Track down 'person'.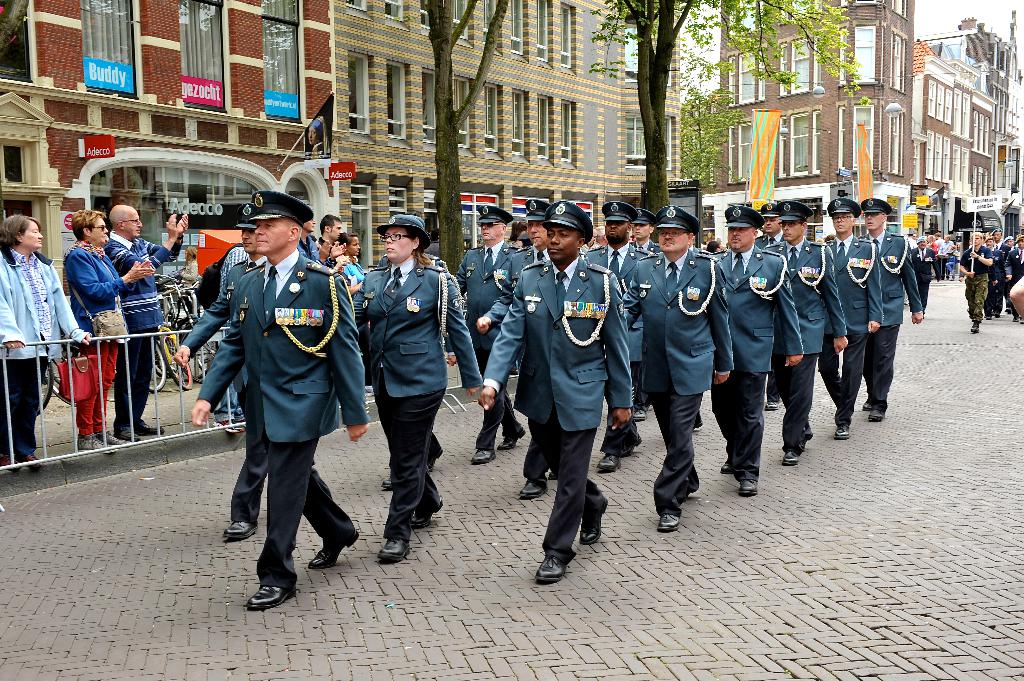
Tracked to x1=0 y1=207 x2=92 y2=472.
